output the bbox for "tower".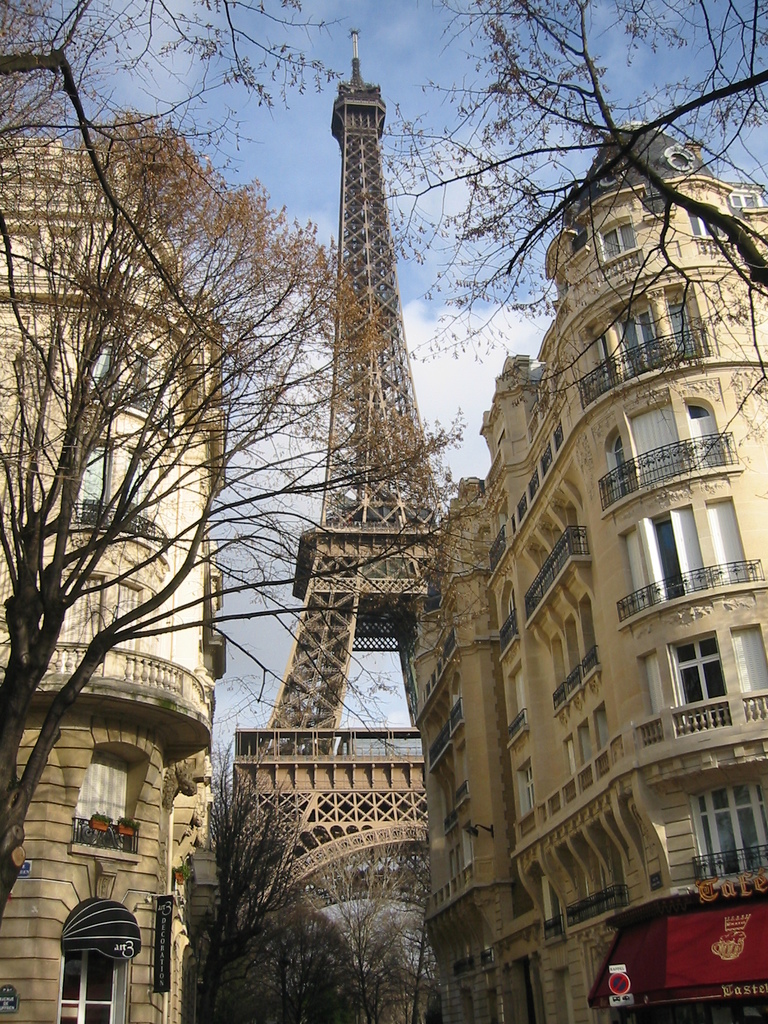
crop(0, 124, 229, 1023).
